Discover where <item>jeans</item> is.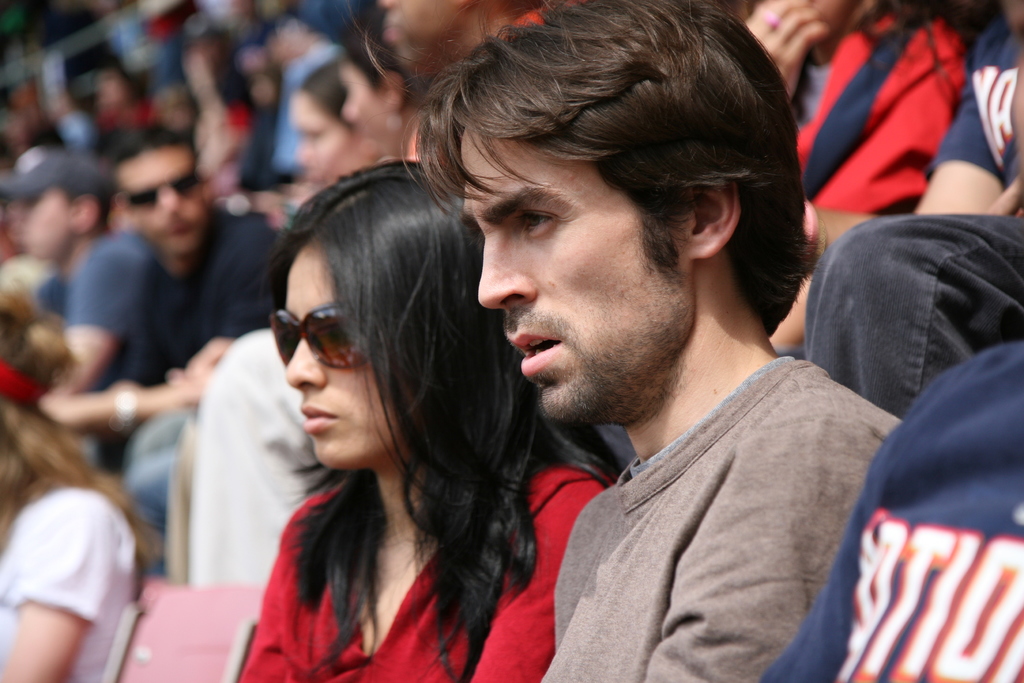
Discovered at 804:211:1023:418.
